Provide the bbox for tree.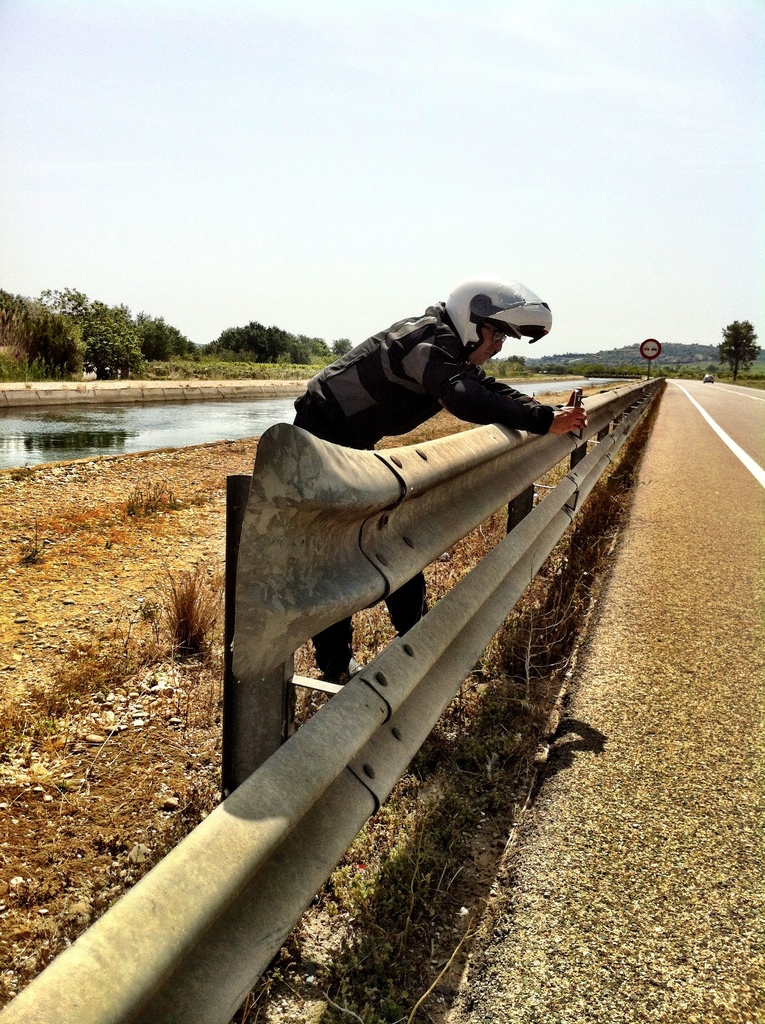
bbox(709, 310, 763, 396).
